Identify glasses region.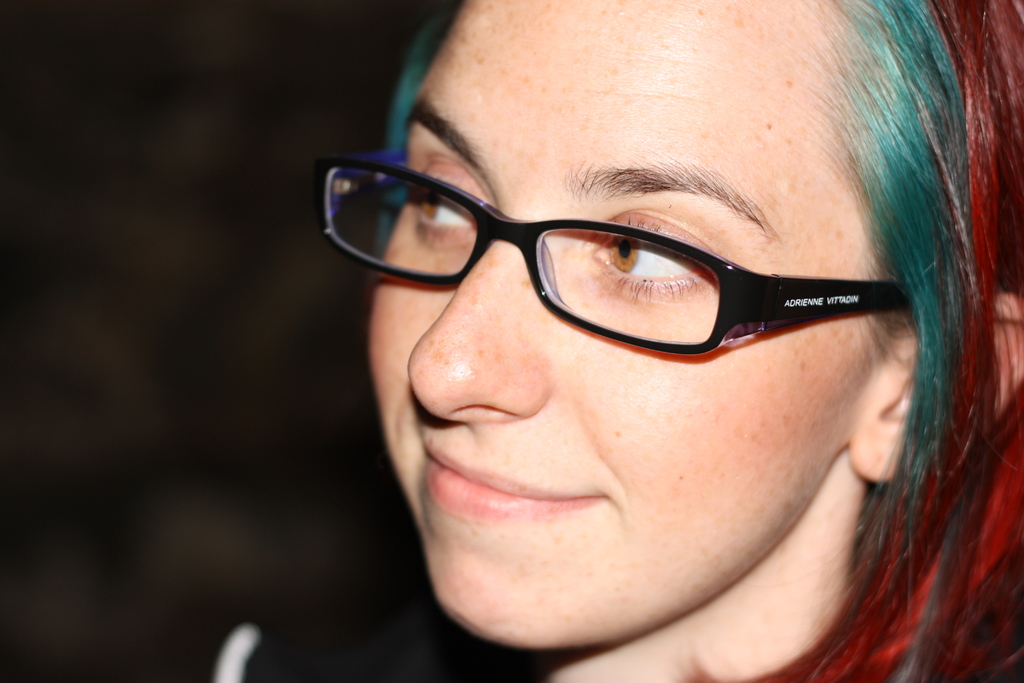
Region: bbox(319, 144, 913, 366).
